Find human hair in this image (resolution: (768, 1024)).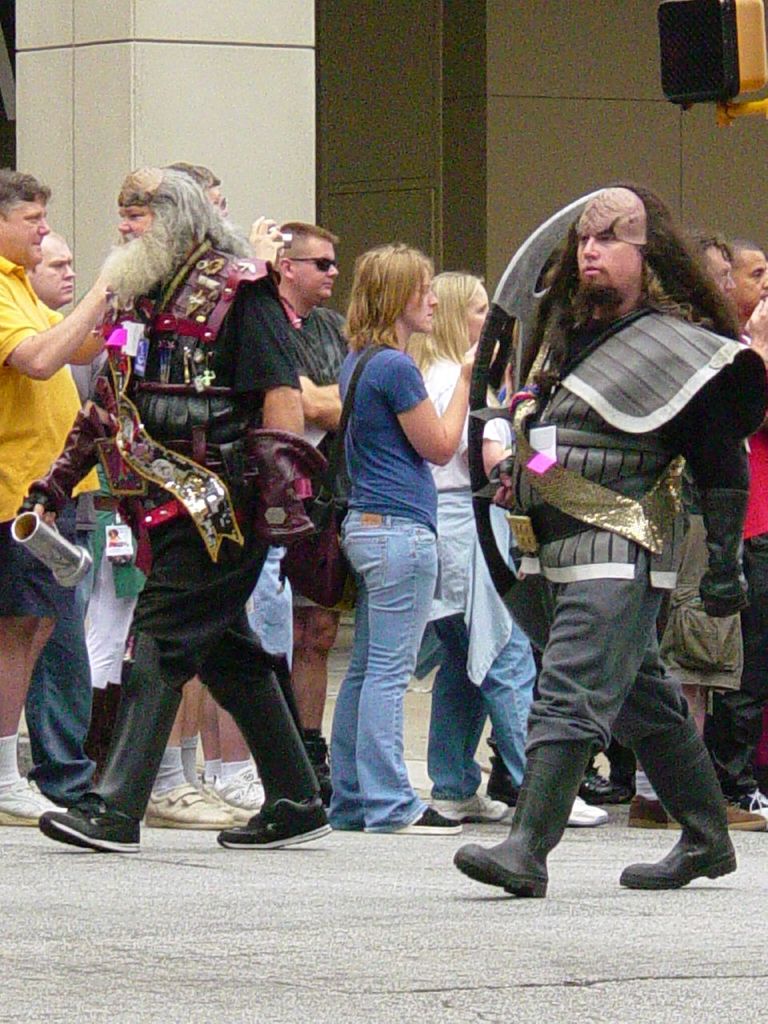
400, 269, 486, 383.
